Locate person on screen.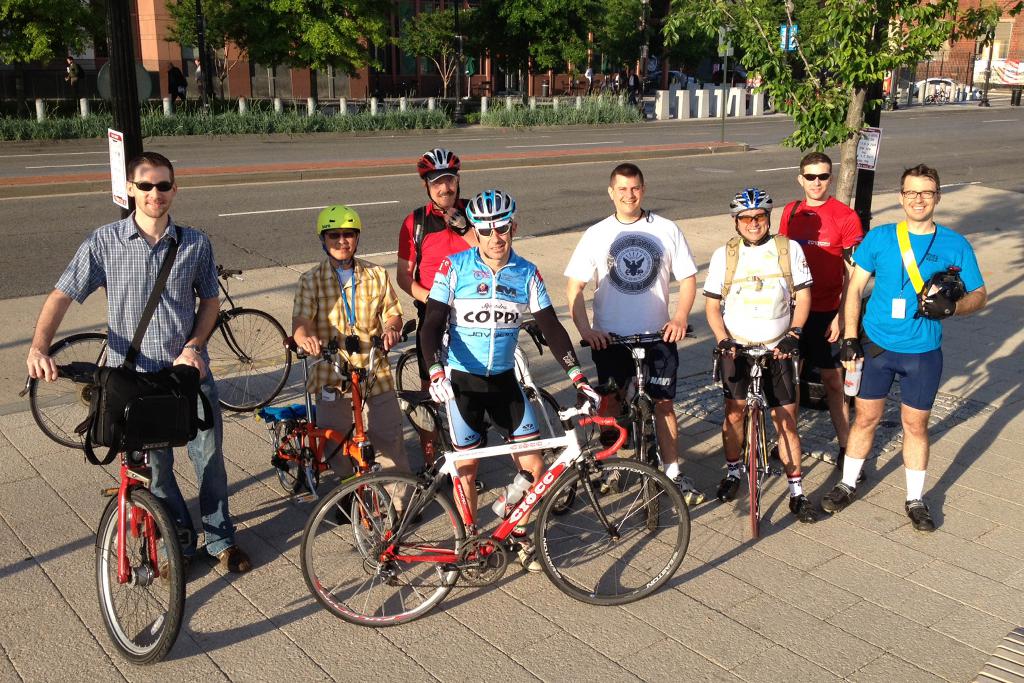
On screen at BBox(561, 163, 708, 506).
